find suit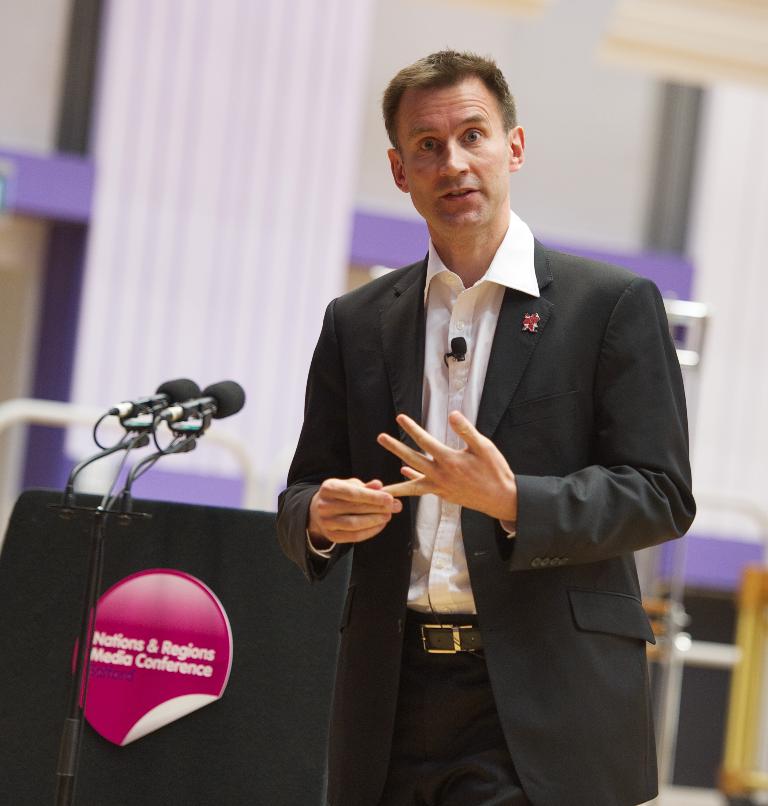
Rect(253, 224, 679, 729)
